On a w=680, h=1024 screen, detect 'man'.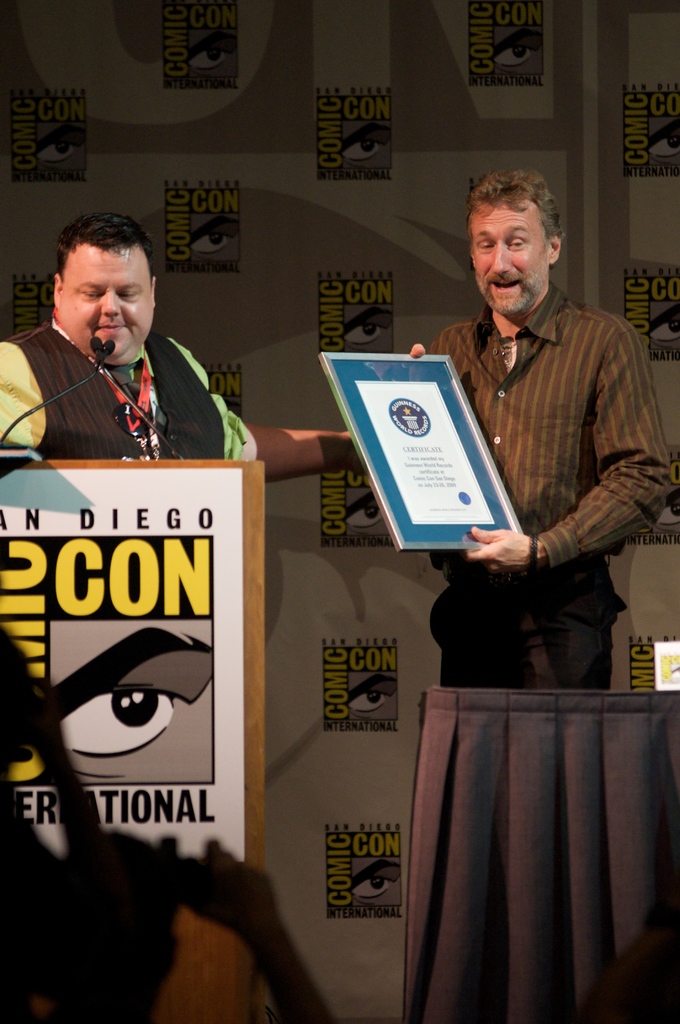
BBox(403, 173, 678, 678).
